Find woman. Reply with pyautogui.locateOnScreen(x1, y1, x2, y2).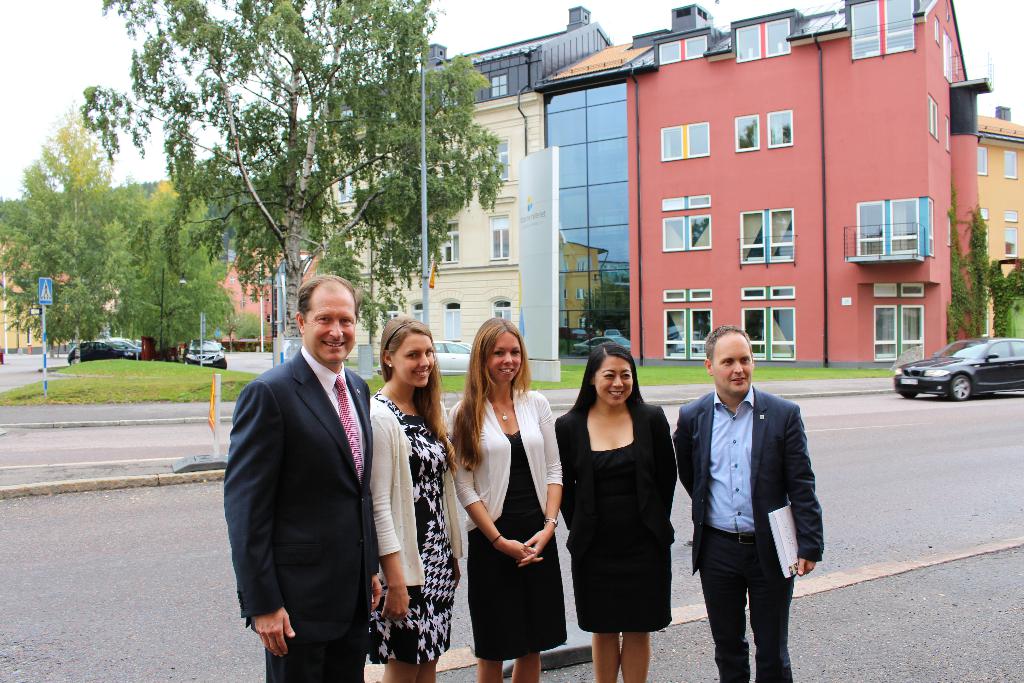
pyautogui.locateOnScreen(366, 315, 466, 682).
